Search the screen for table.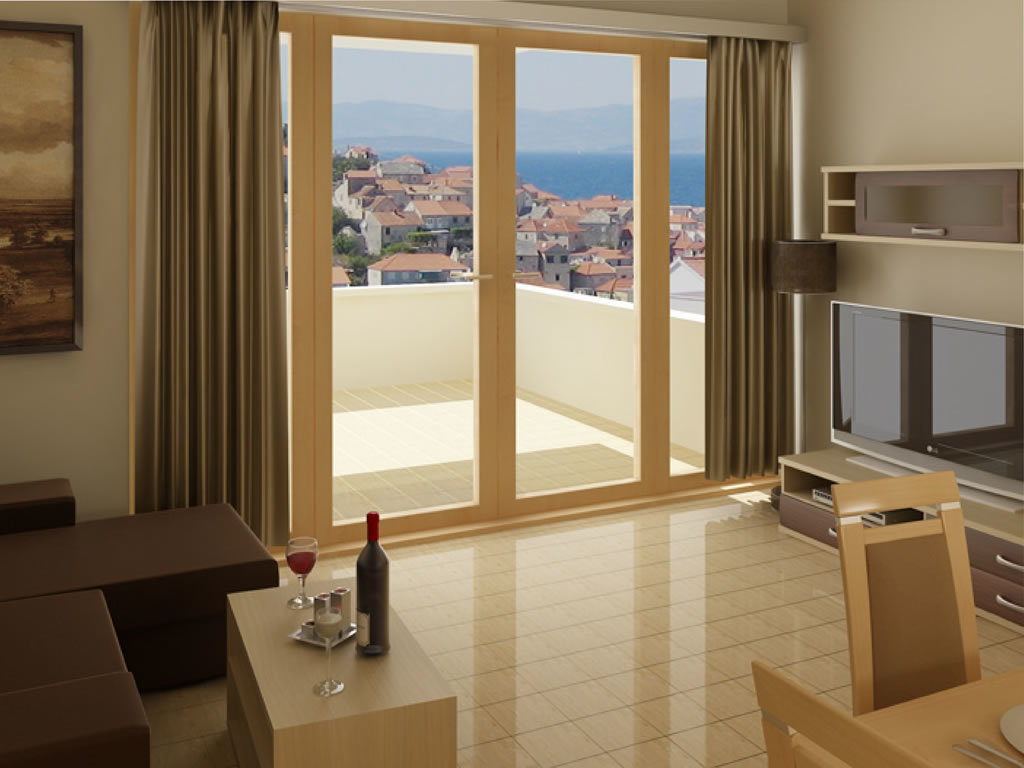
Found at 794, 661, 1023, 767.
